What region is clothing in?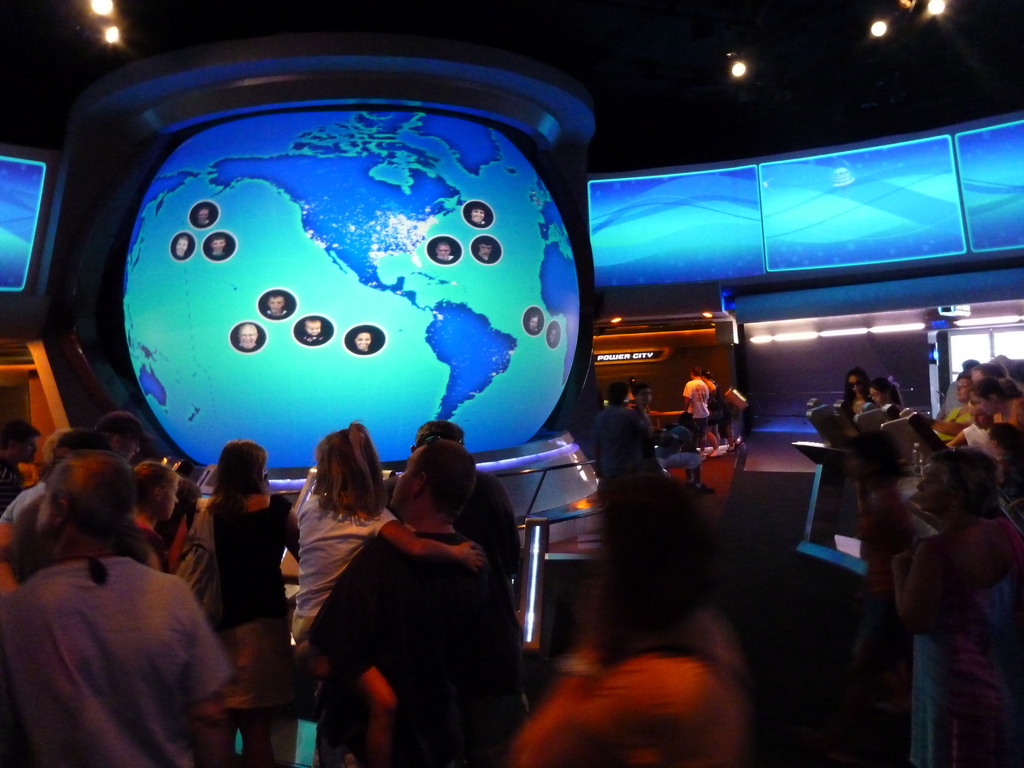
310/447/531/749.
